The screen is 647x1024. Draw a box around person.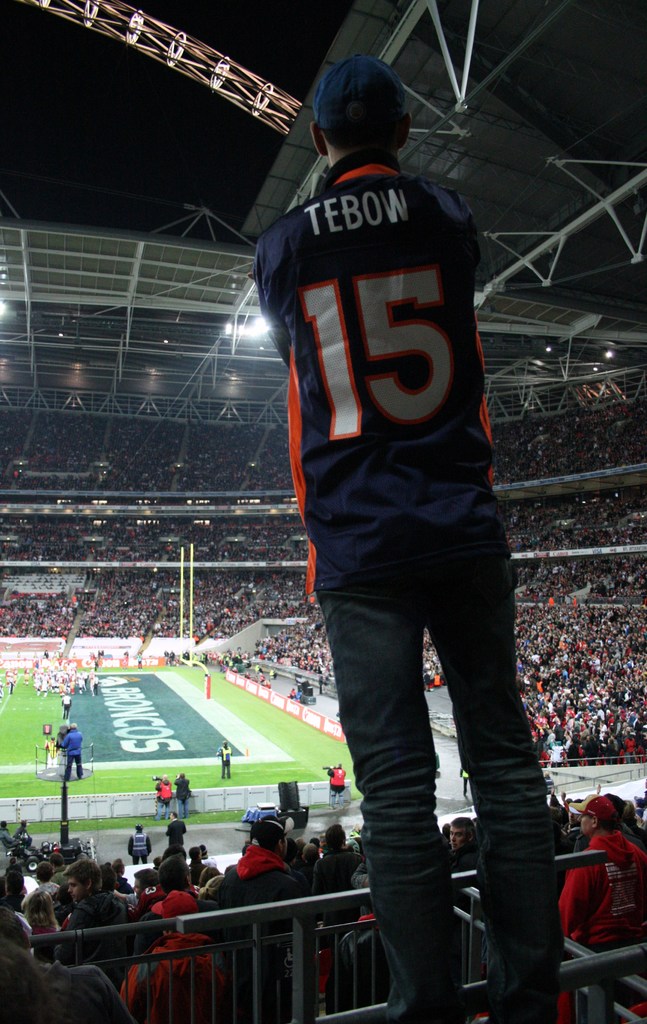
box=[325, 758, 348, 812].
